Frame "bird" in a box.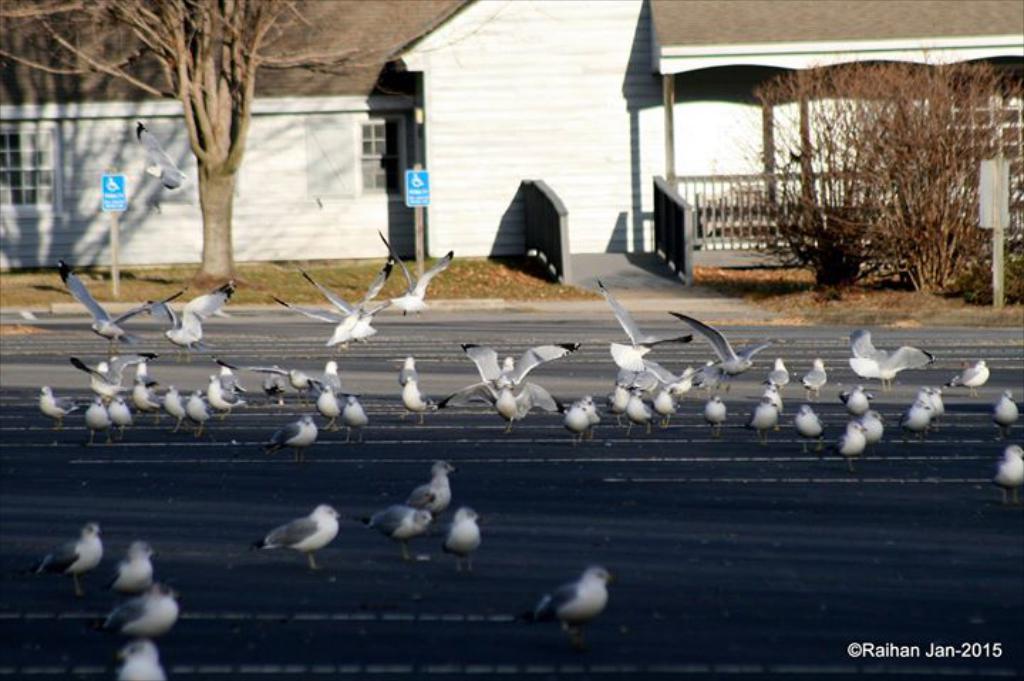
region(354, 488, 430, 566).
